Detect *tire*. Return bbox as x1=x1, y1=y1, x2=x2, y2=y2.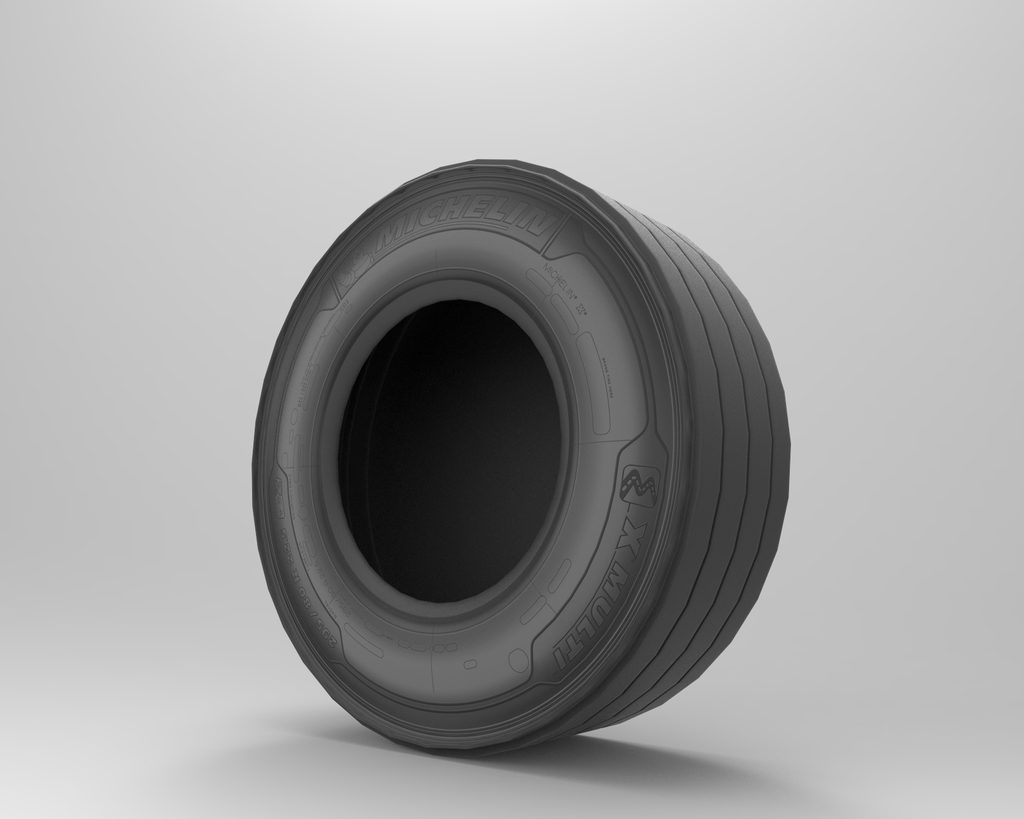
x1=250, y1=157, x2=790, y2=757.
